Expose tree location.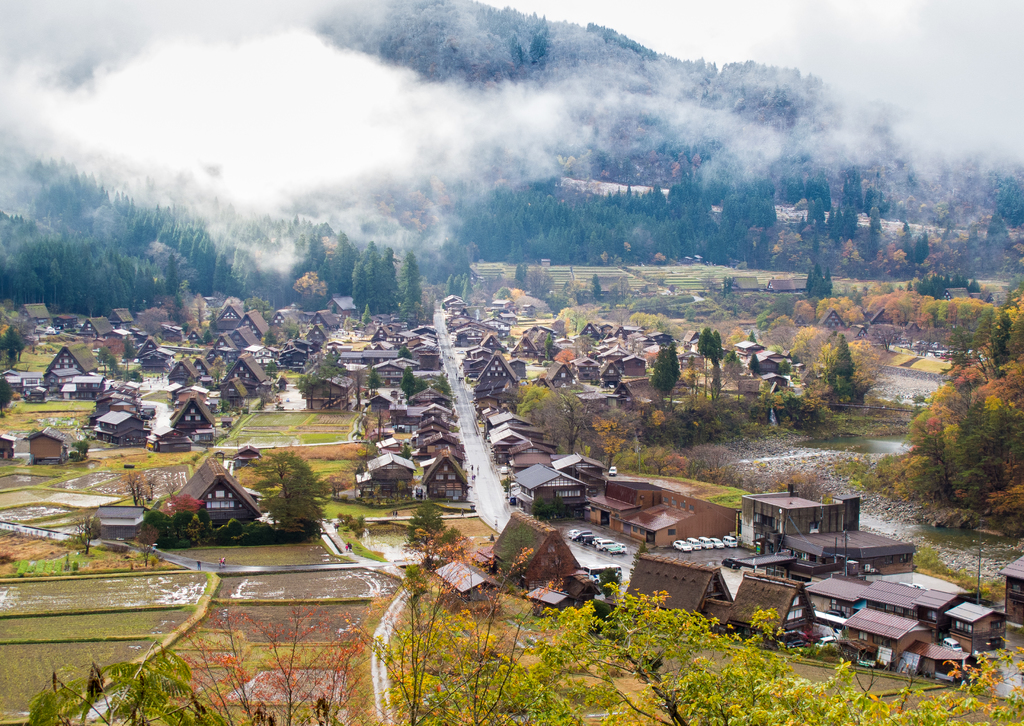
Exposed at [x1=660, y1=316, x2=680, y2=335].
